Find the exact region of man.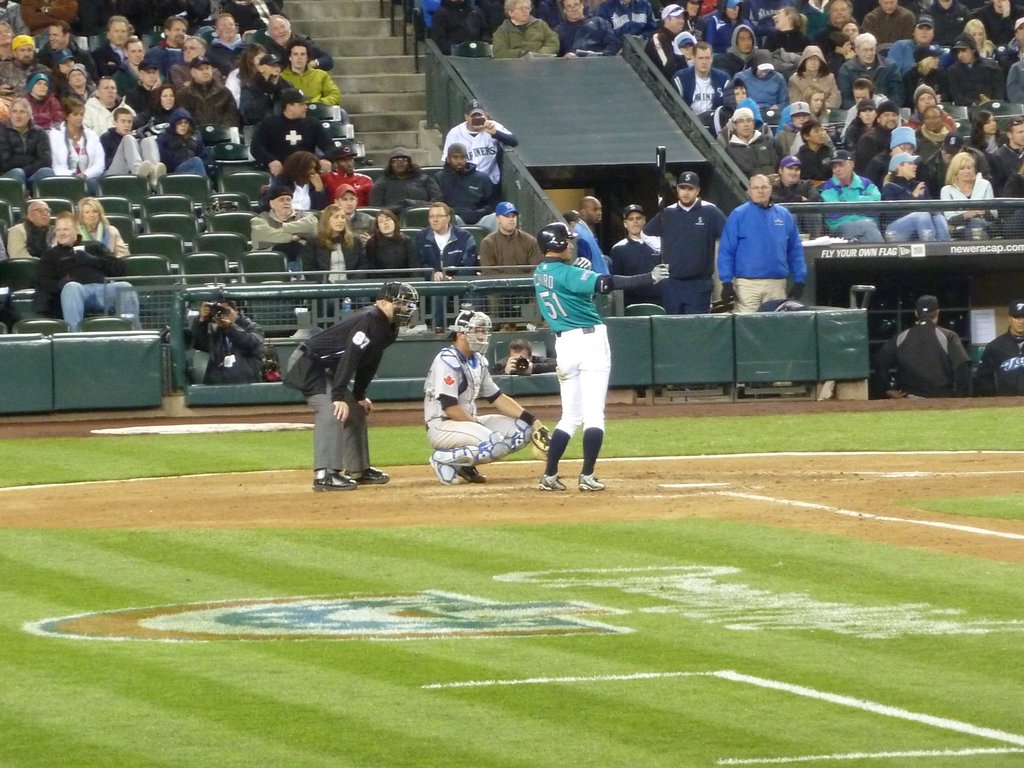
Exact region: pyautogui.locateOnScreen(251, 84, 335, 180).
